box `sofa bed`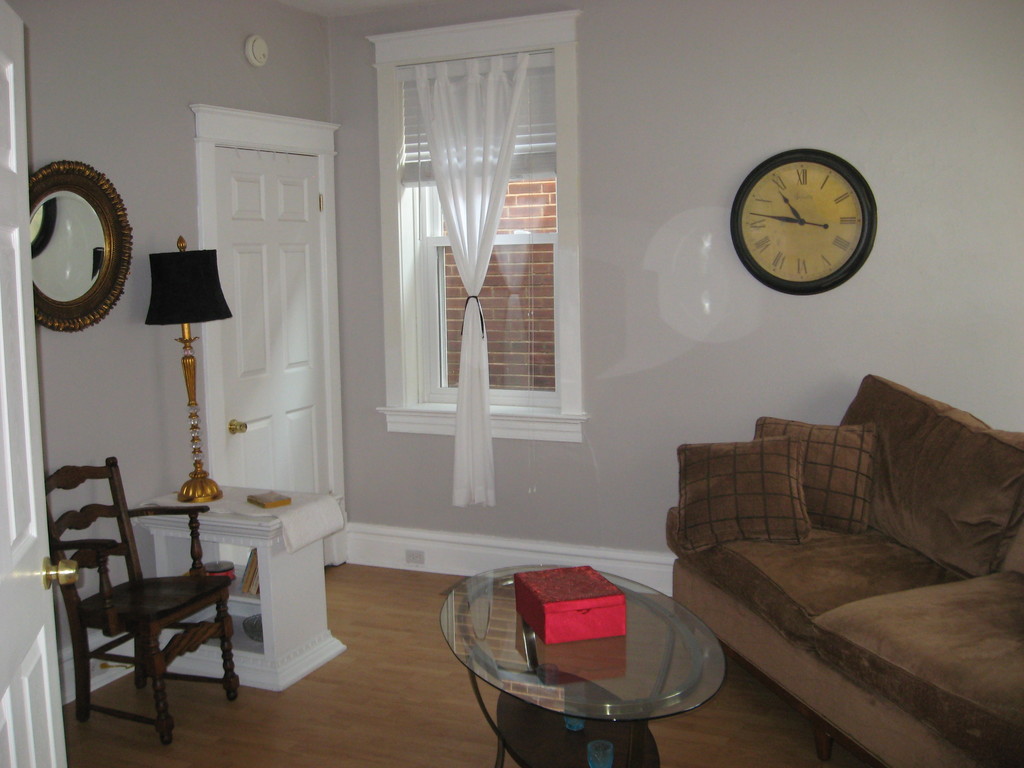
x1=668, y1=374, x2=1023, y2=767
